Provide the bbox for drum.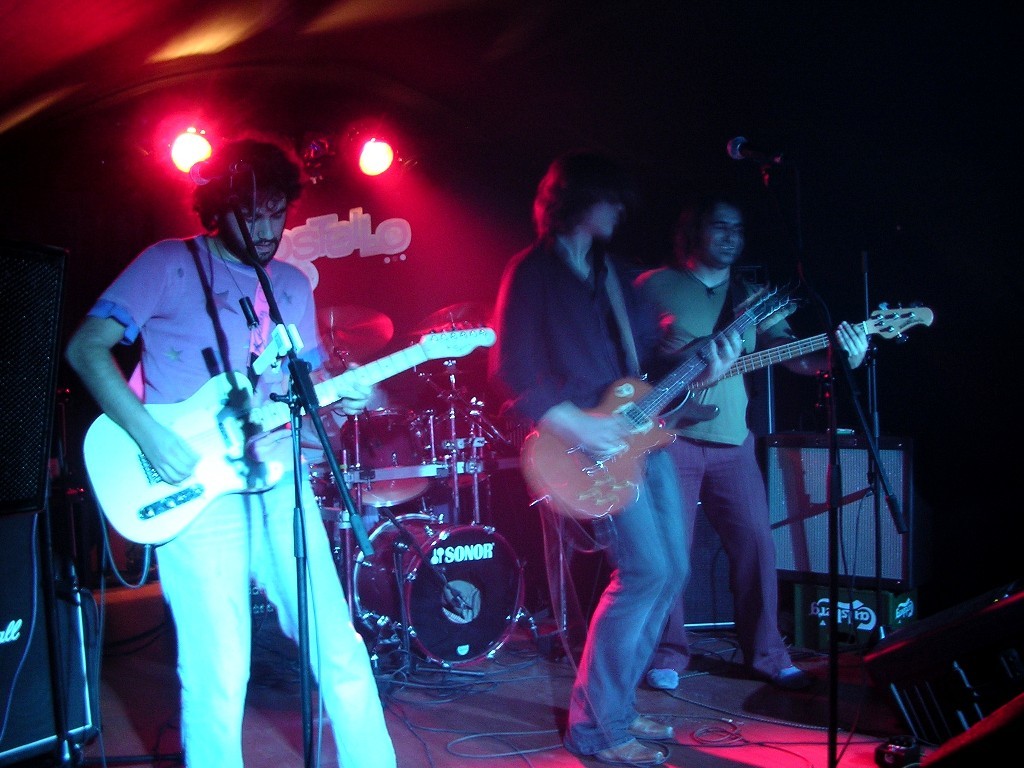
<bbox>352, 510, 523, 664</bbox>.
